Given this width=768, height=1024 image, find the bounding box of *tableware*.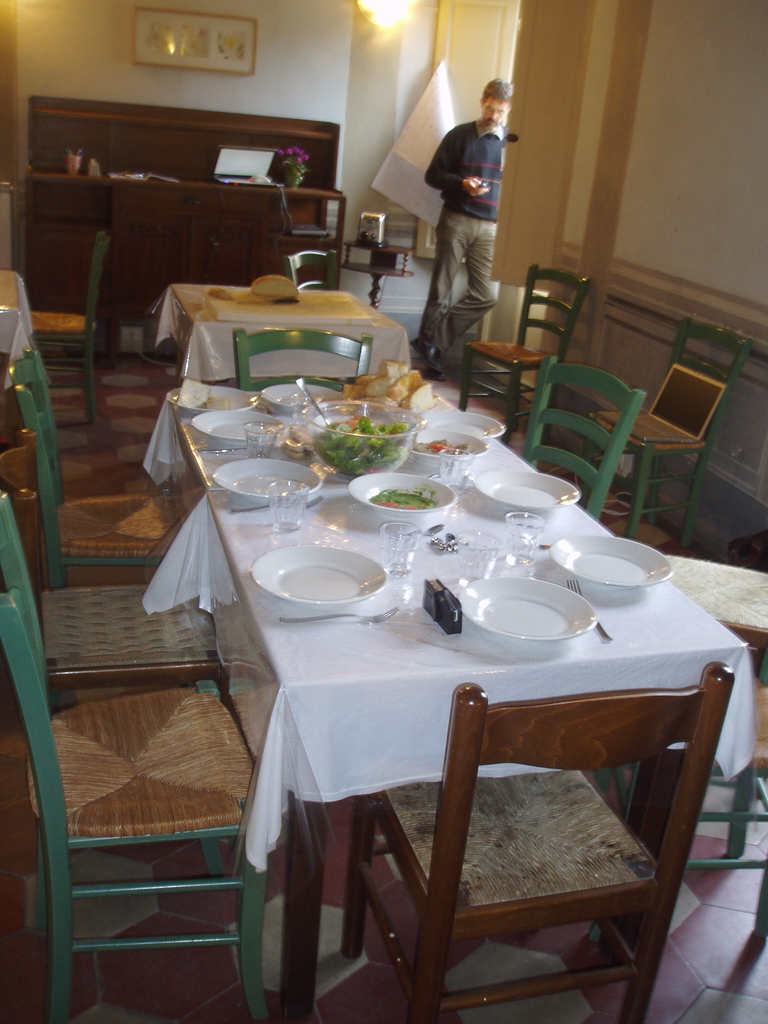
box=[305, 401, 427, 474].
